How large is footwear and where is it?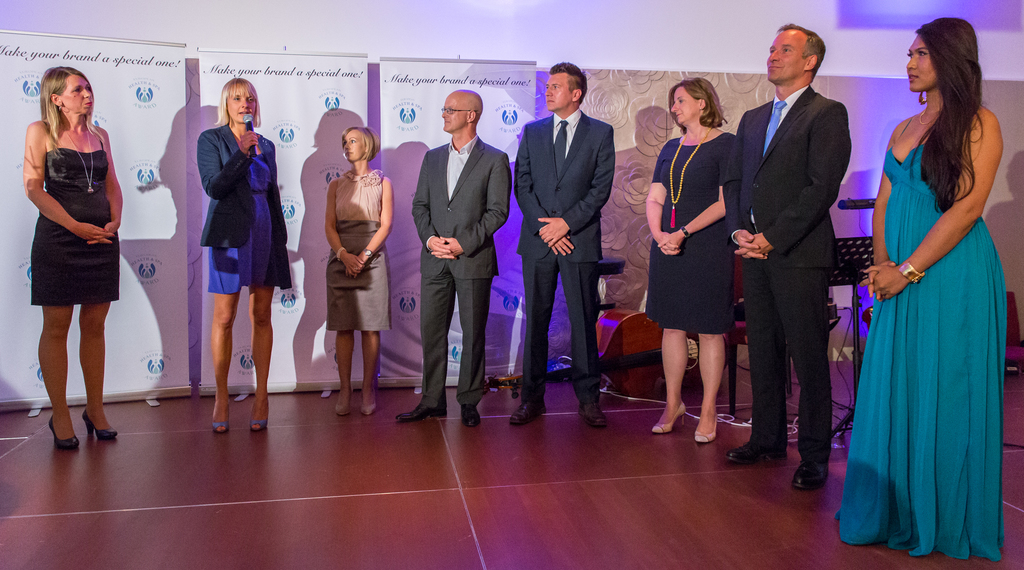
Bounding box: BBox(82, 405, 118, 439).
